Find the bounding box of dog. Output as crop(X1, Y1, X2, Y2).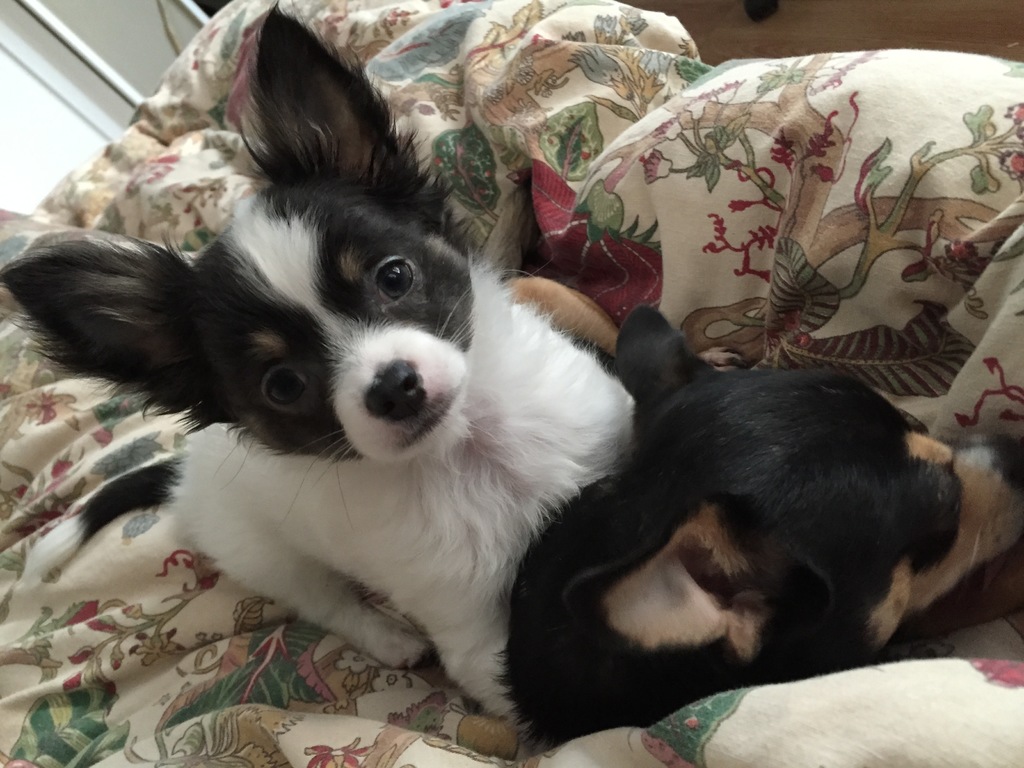
crop(513, 298, 1023, 757).
